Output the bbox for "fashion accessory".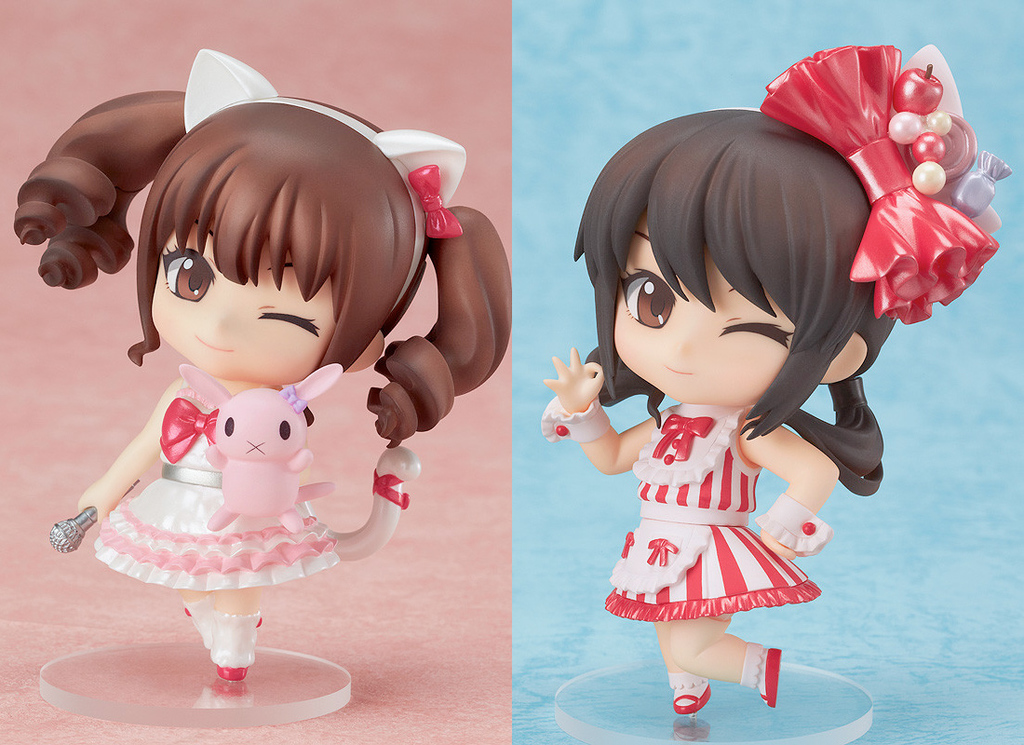
(left=755, top=497, right=830, bottom=554).
